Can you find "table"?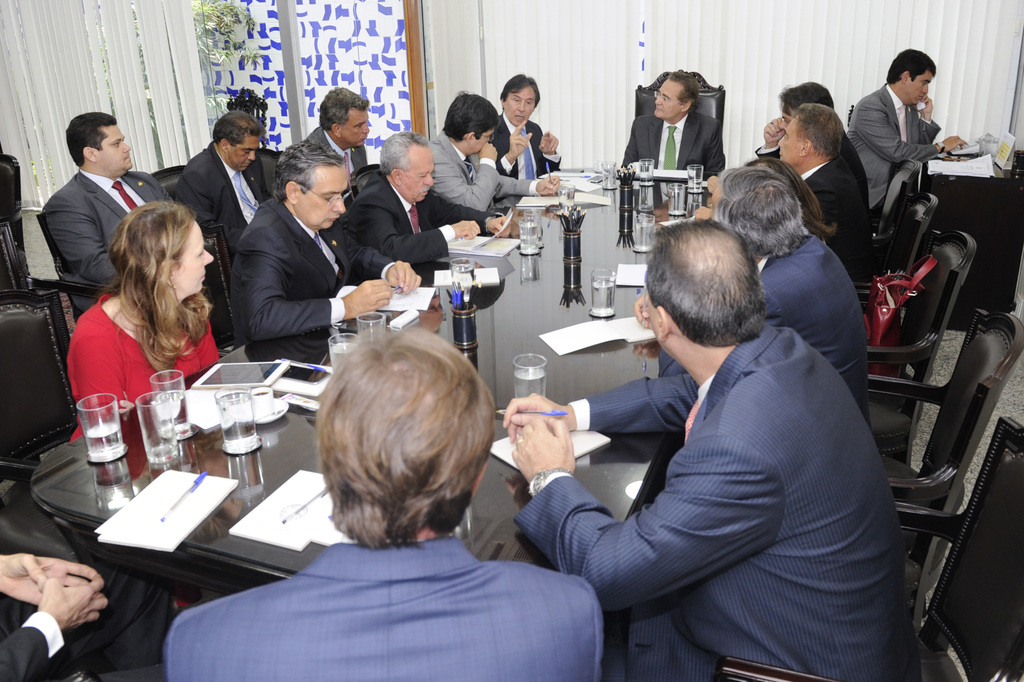
Yes, bounding box: bbox=(32, 207, 665, 595).
